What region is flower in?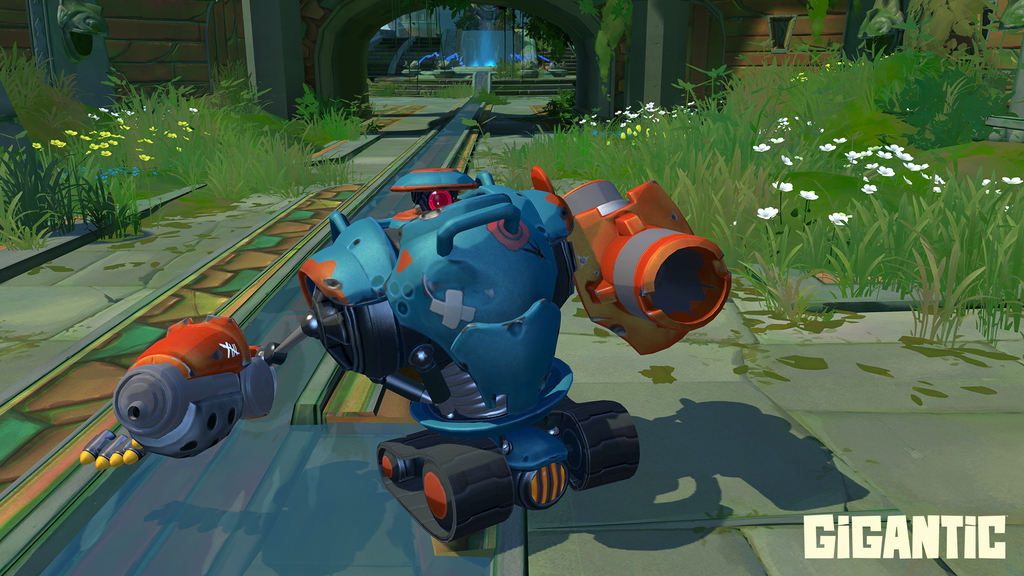
Rect(845, 152, 863, 159).
